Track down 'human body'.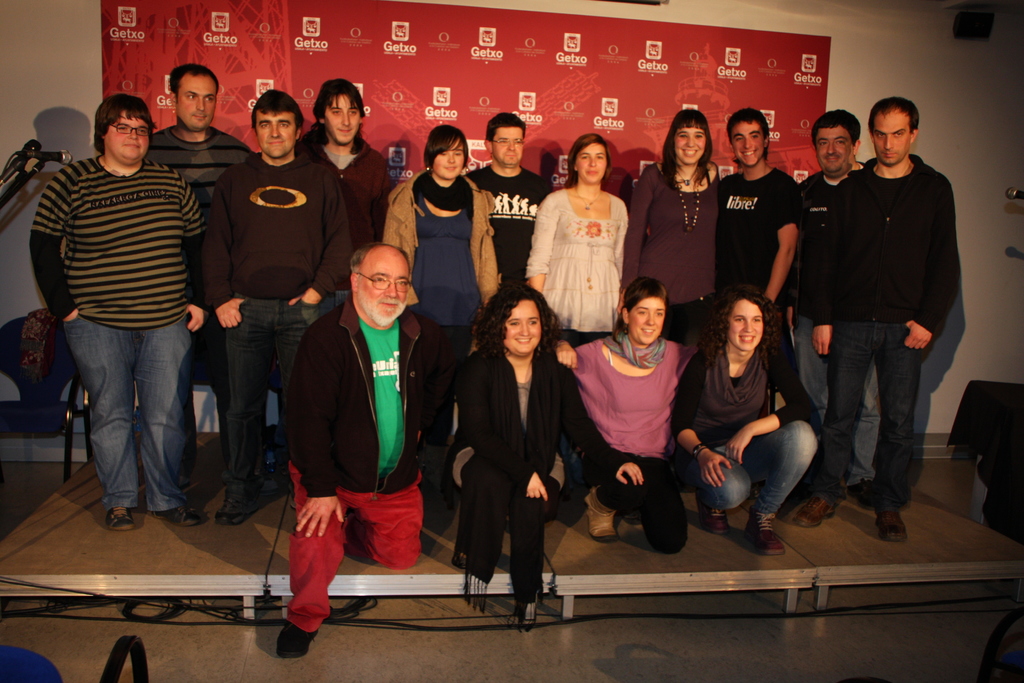
Tracked to pyautogui.locateOnScreen(799, 99, 960, 550).
